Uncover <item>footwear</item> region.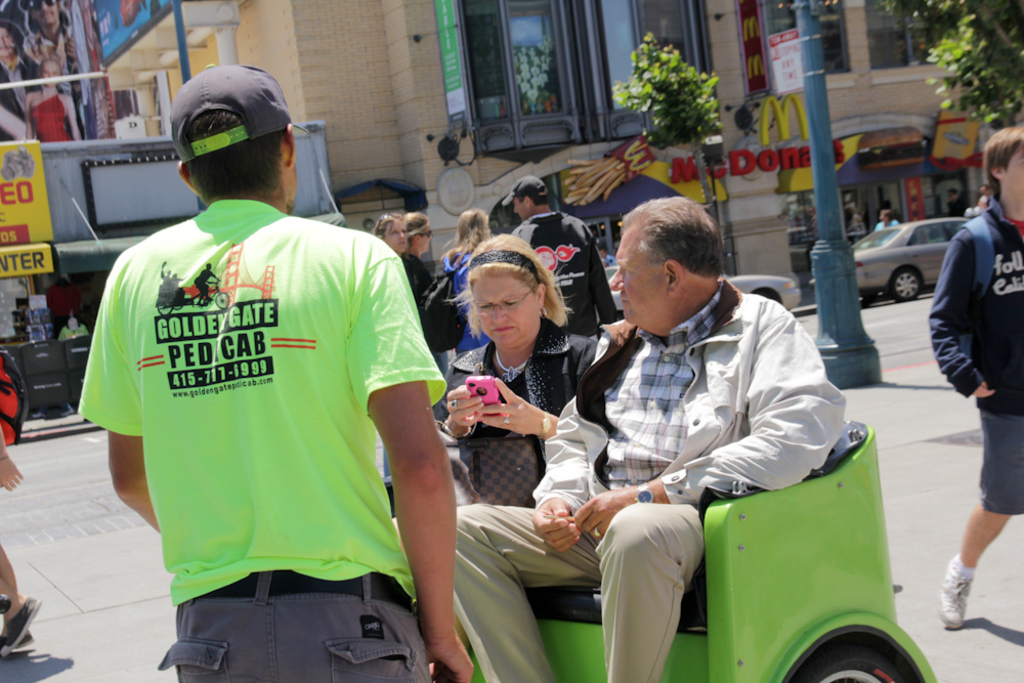
Uncovered: 0,597,44,657.
